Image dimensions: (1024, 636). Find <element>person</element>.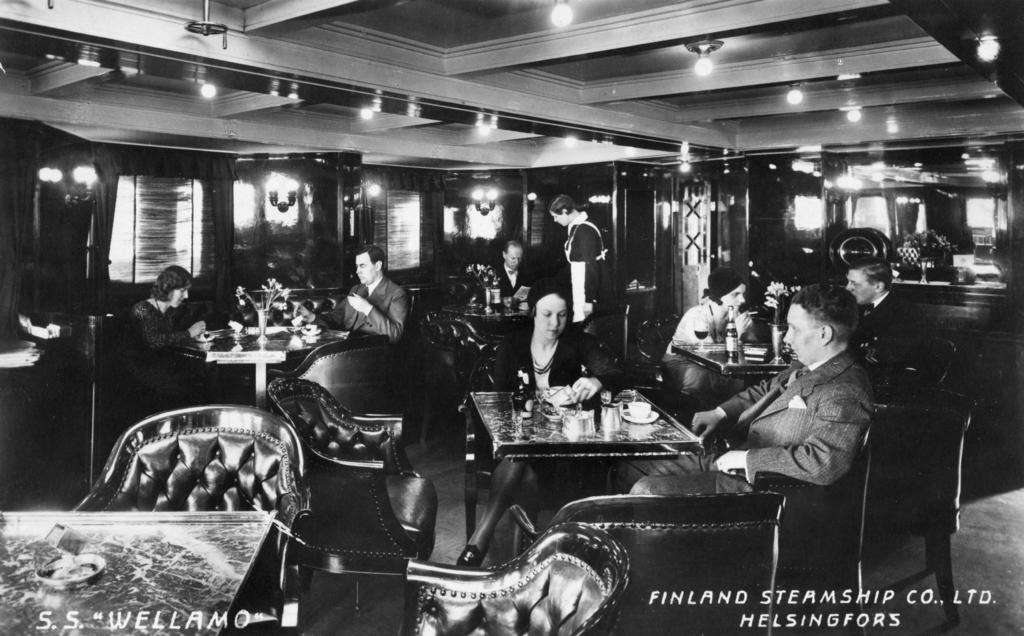
630,282,871,498.
